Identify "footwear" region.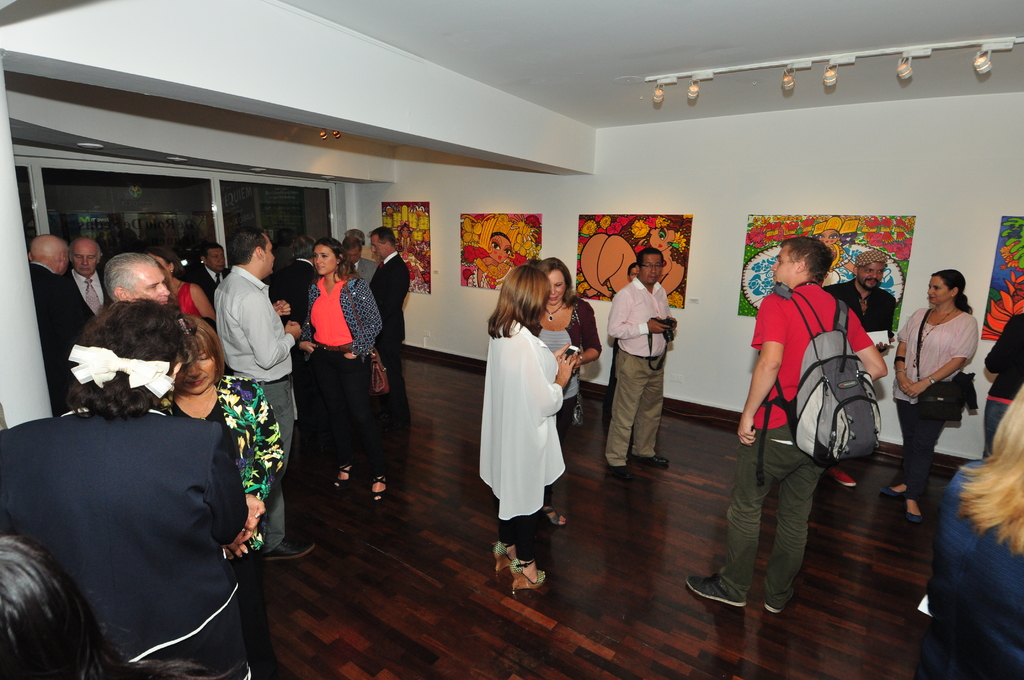
Region: x1=764, y1=598, x2=796, y2=614.
